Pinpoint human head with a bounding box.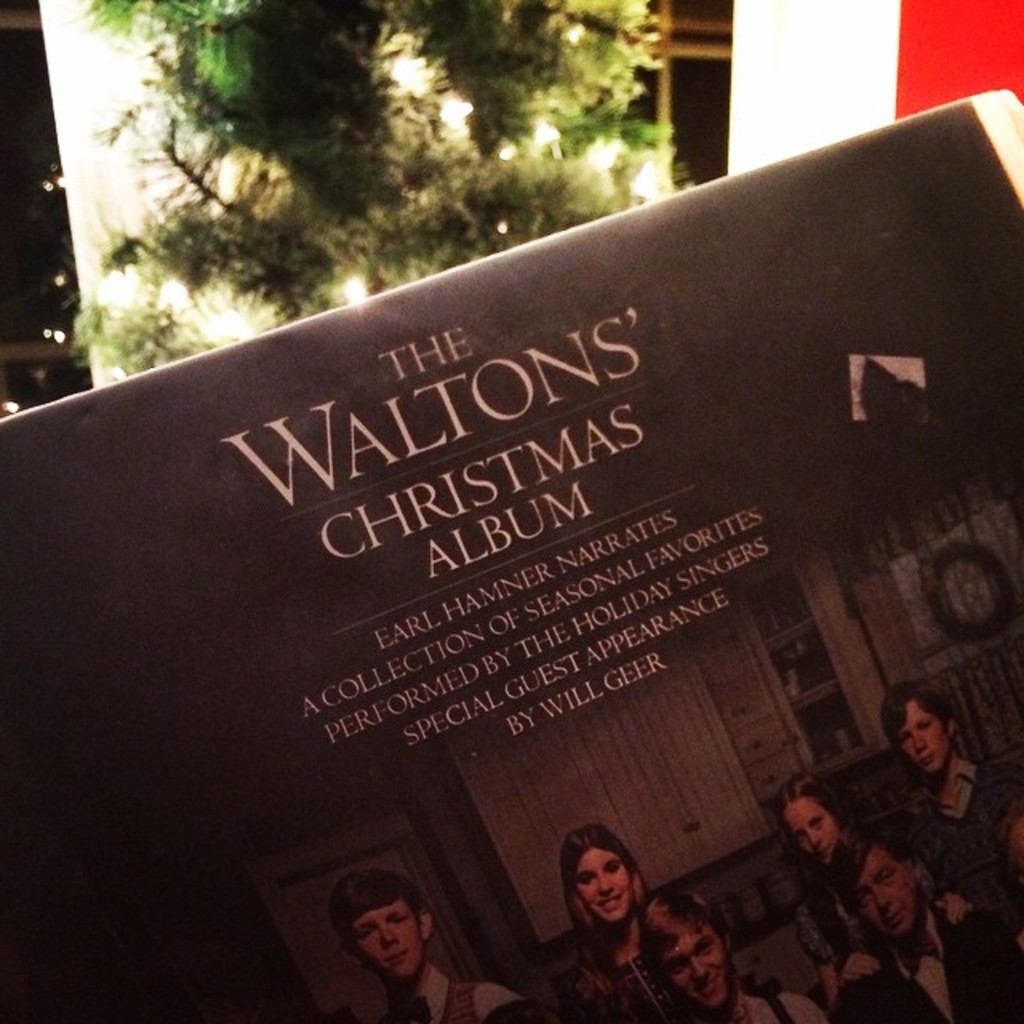
<region>326, 867, 437, 979</region>.
